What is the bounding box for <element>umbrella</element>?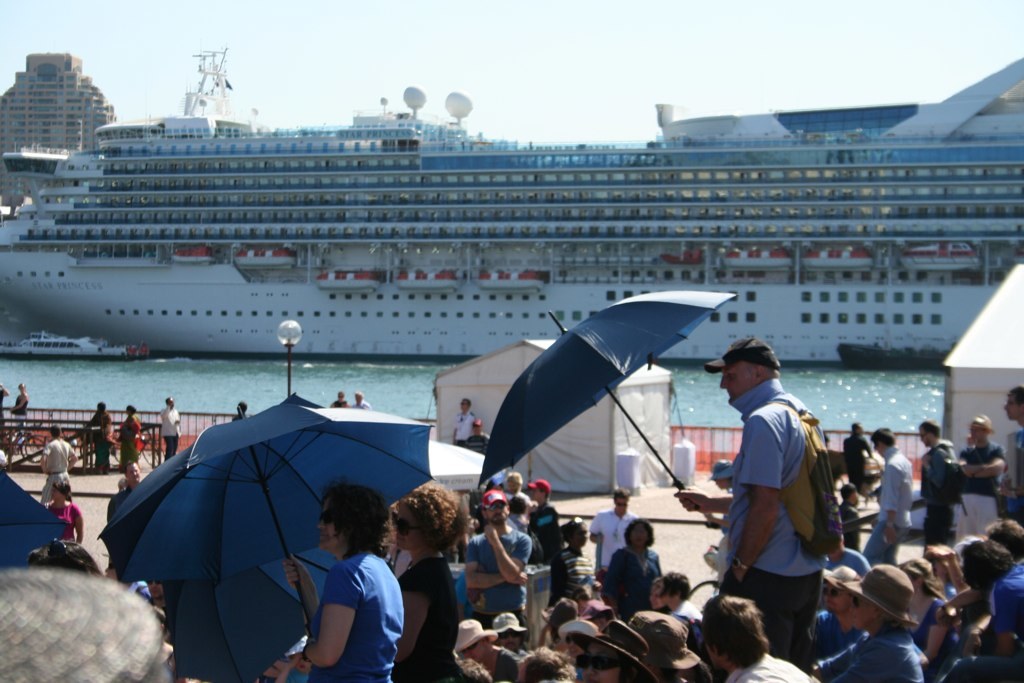
rect(0, 463, 73, 565).
